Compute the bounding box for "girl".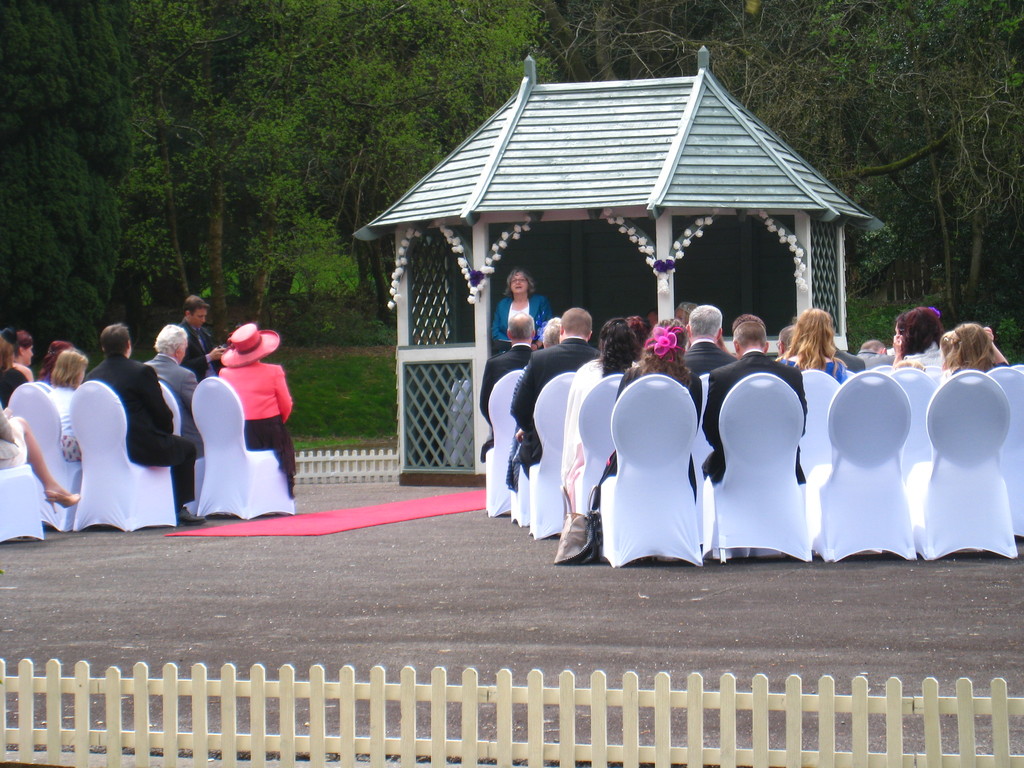
940/323/1005/368.
